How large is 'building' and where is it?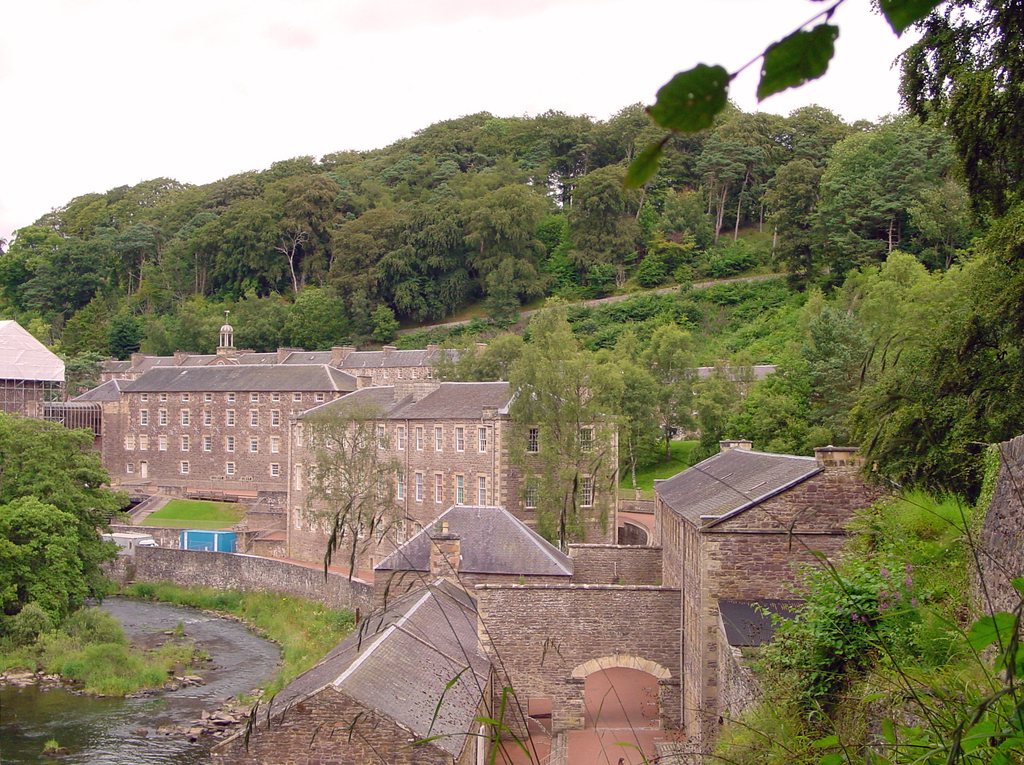
Bounding box: l=70, t=310, r=481, b=405.
